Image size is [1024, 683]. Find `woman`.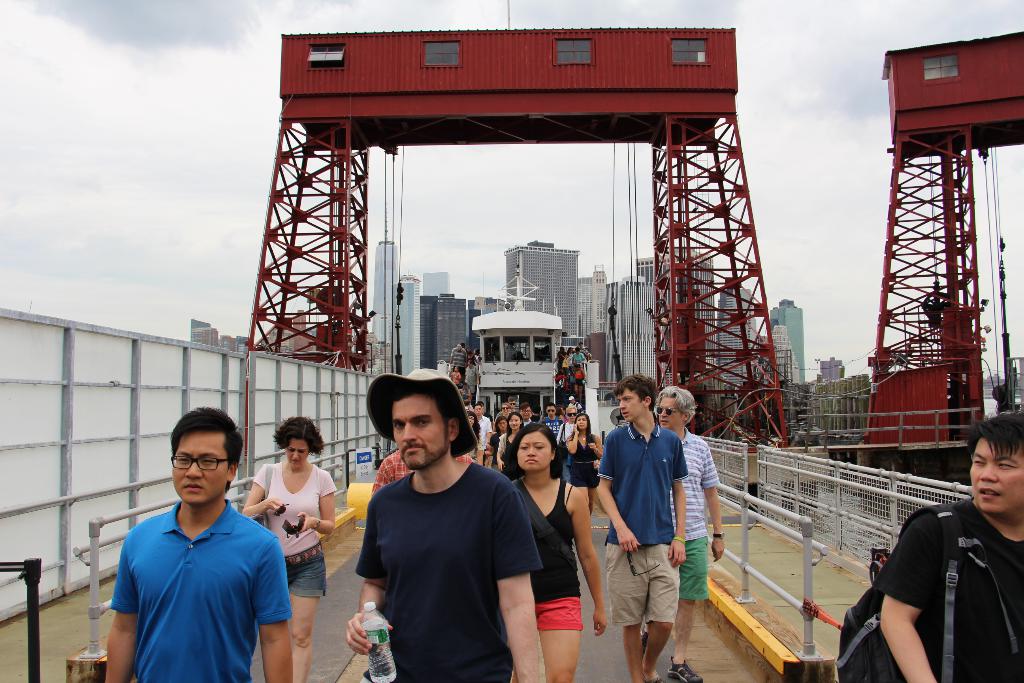
rect(509, 425, 606, 682).
